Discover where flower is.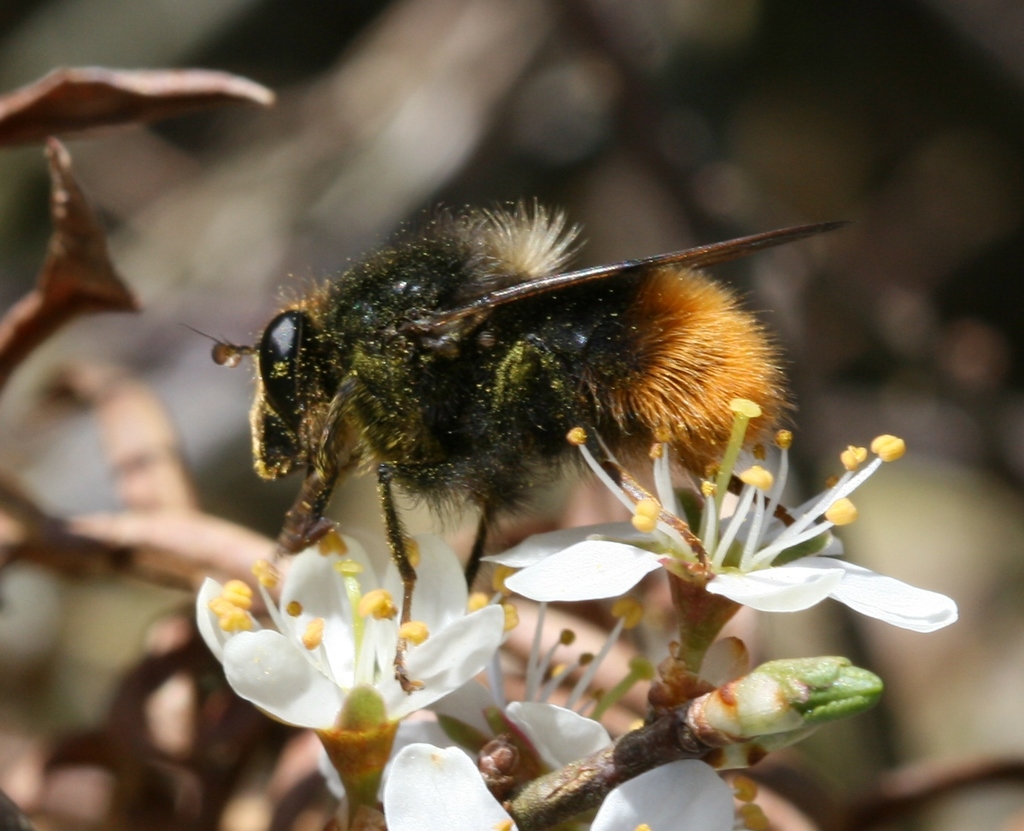
Discovered at locate(476, 397, 962, 635).
